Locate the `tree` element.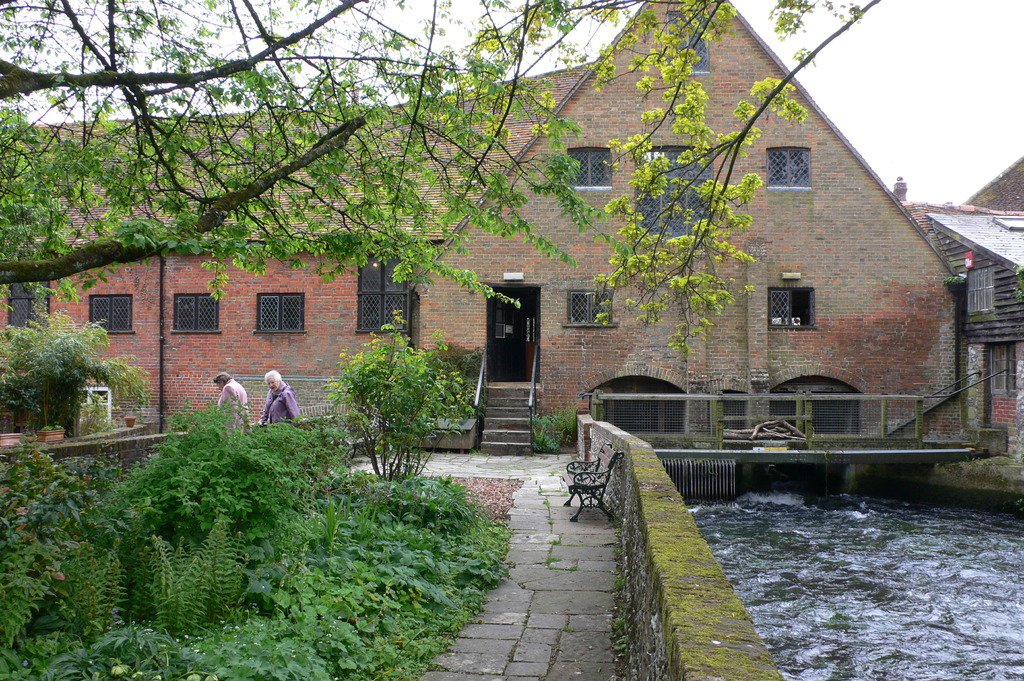
Element bbox: {"left": 0, "top": 0, "right": 618, "bottom": 307}.
